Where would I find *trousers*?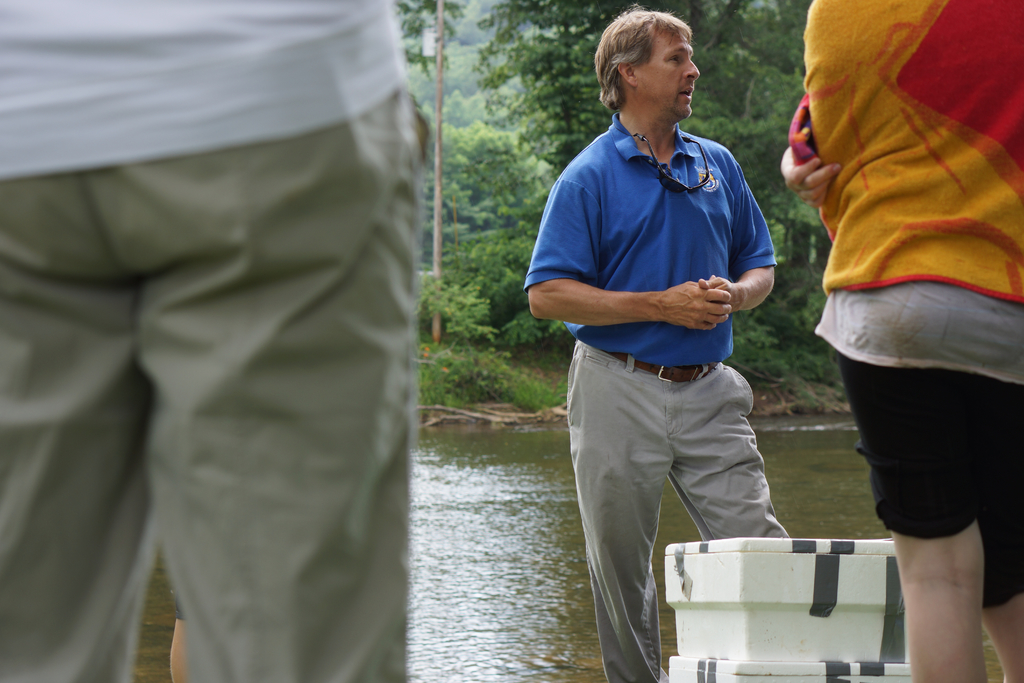
At box=[11, 128, 447, 650].
